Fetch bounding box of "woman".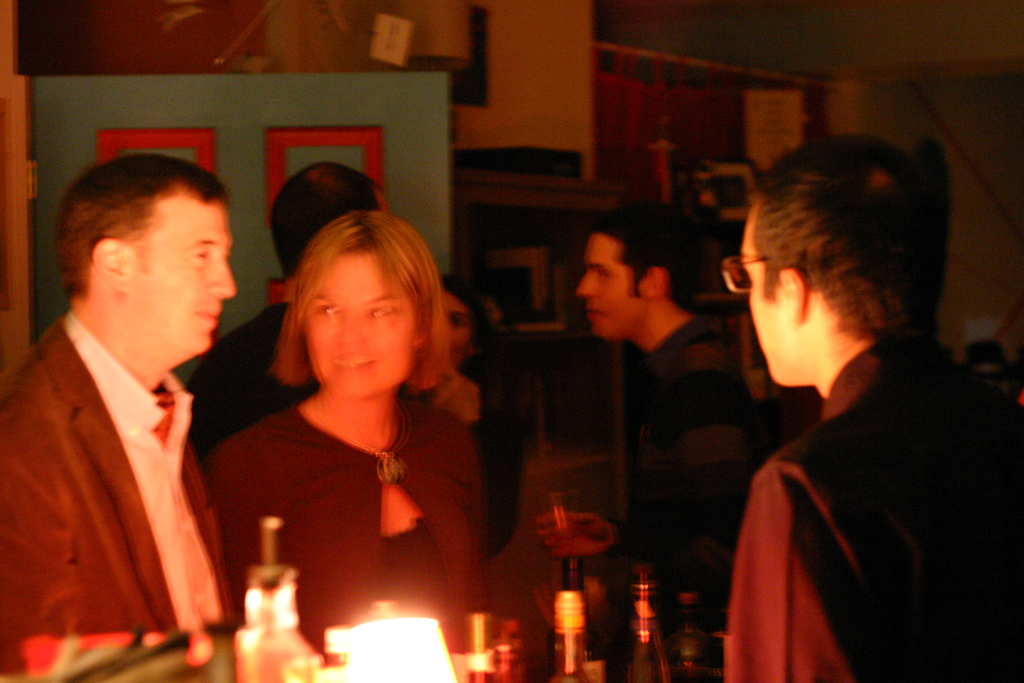
Bbox: BBox(200, 209, 487, 653).
